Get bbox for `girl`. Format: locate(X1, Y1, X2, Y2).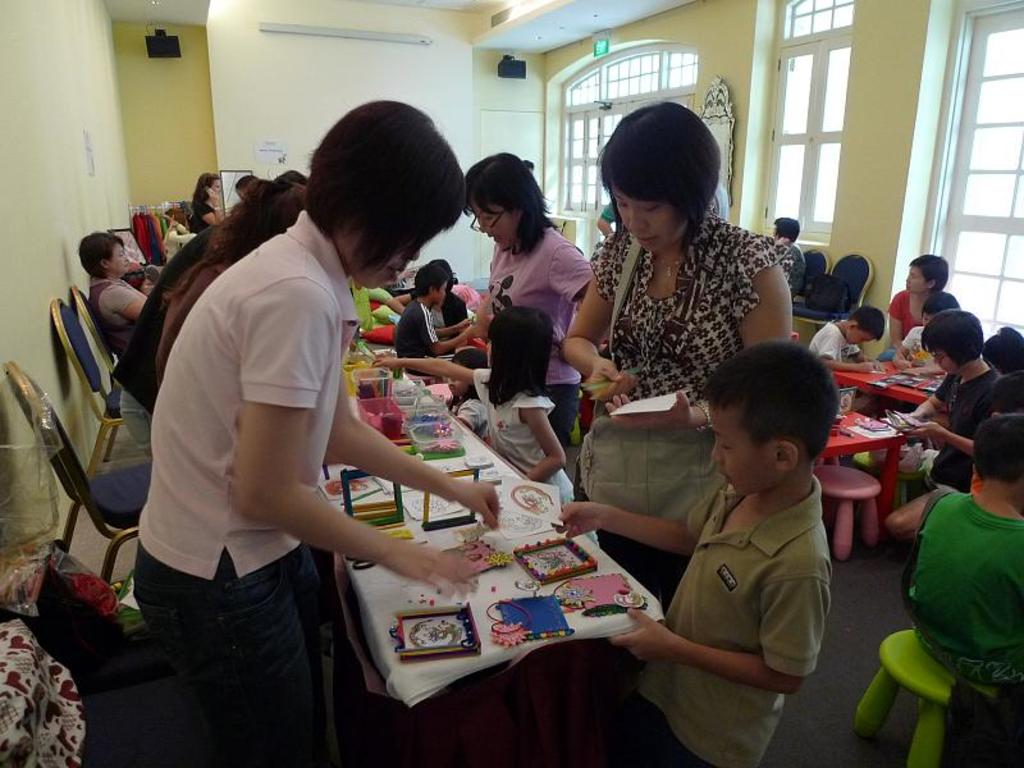
locate(374, 307, 602, 550).
